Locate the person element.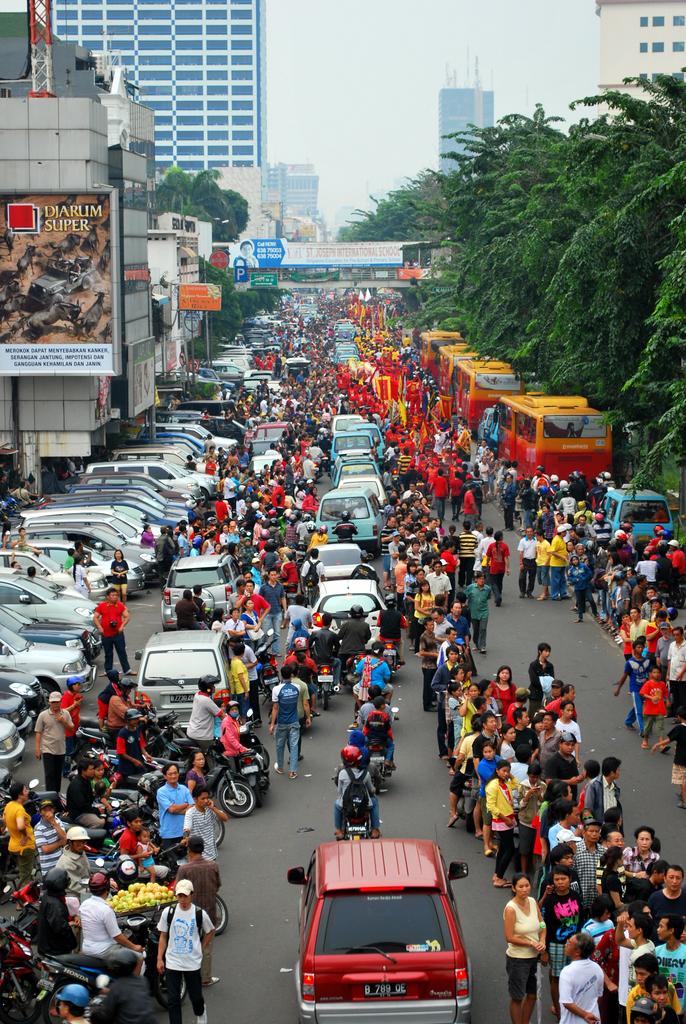
Element bbox: bbox=[31, 801, 70, 872].
